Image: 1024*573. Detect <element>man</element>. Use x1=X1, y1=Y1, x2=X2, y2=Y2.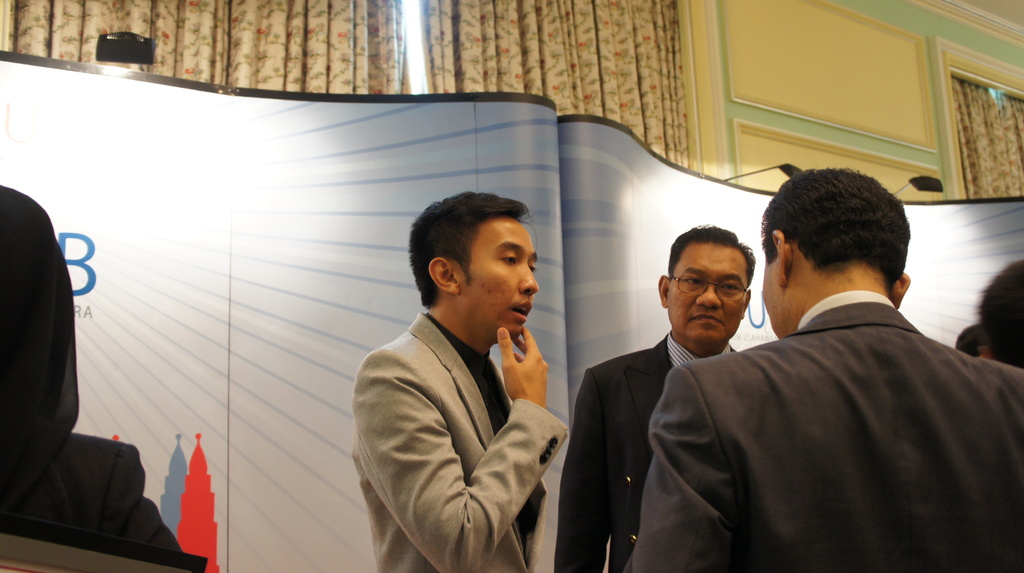
x1=339, y1=188, x2=566, y2=569.
